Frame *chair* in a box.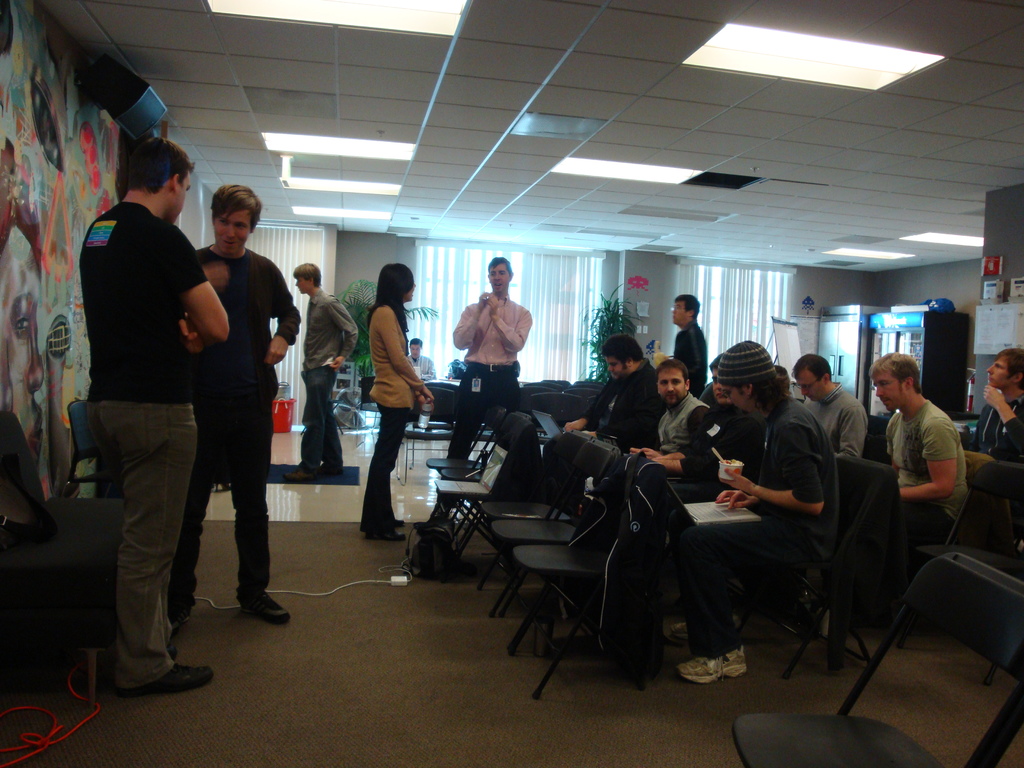
[x1=733, y1=548, x2=1023, y2=767].
